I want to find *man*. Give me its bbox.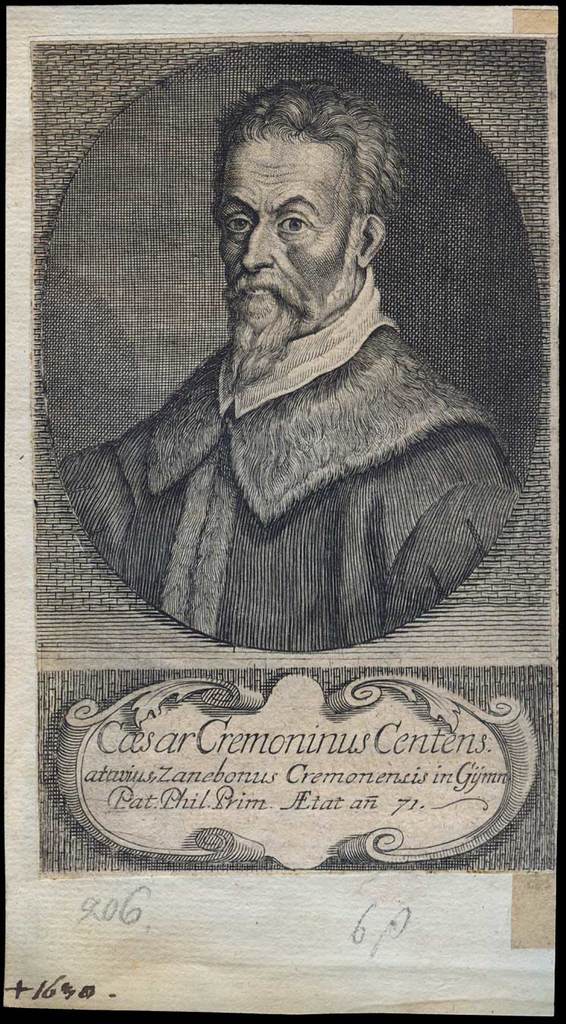
bbox=(62, 79, 527, 657).
